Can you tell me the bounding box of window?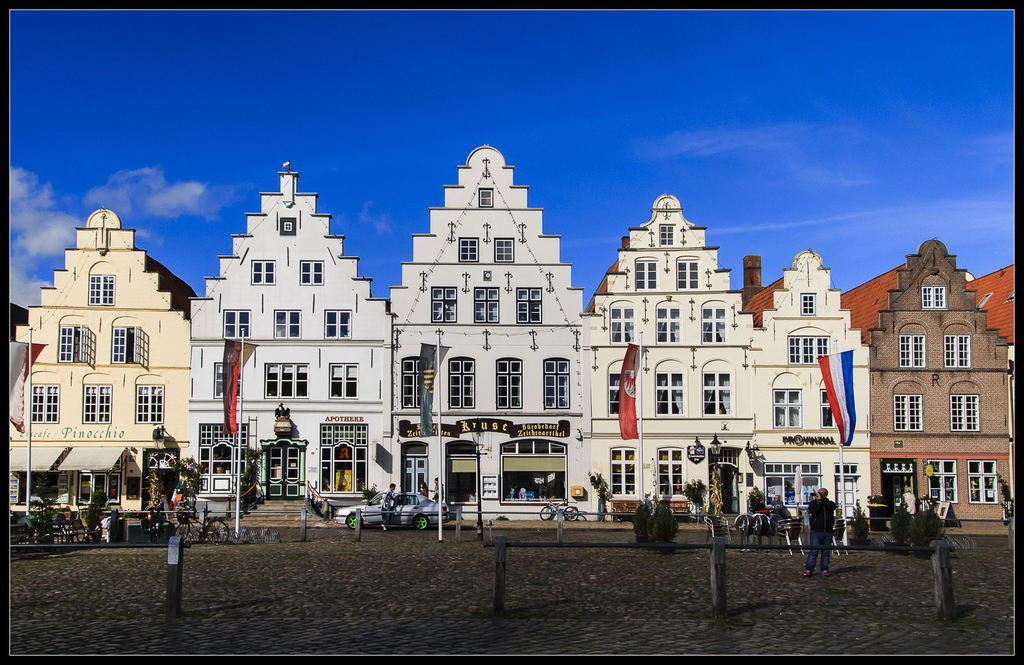
crop(516, 287, 541, 321).
